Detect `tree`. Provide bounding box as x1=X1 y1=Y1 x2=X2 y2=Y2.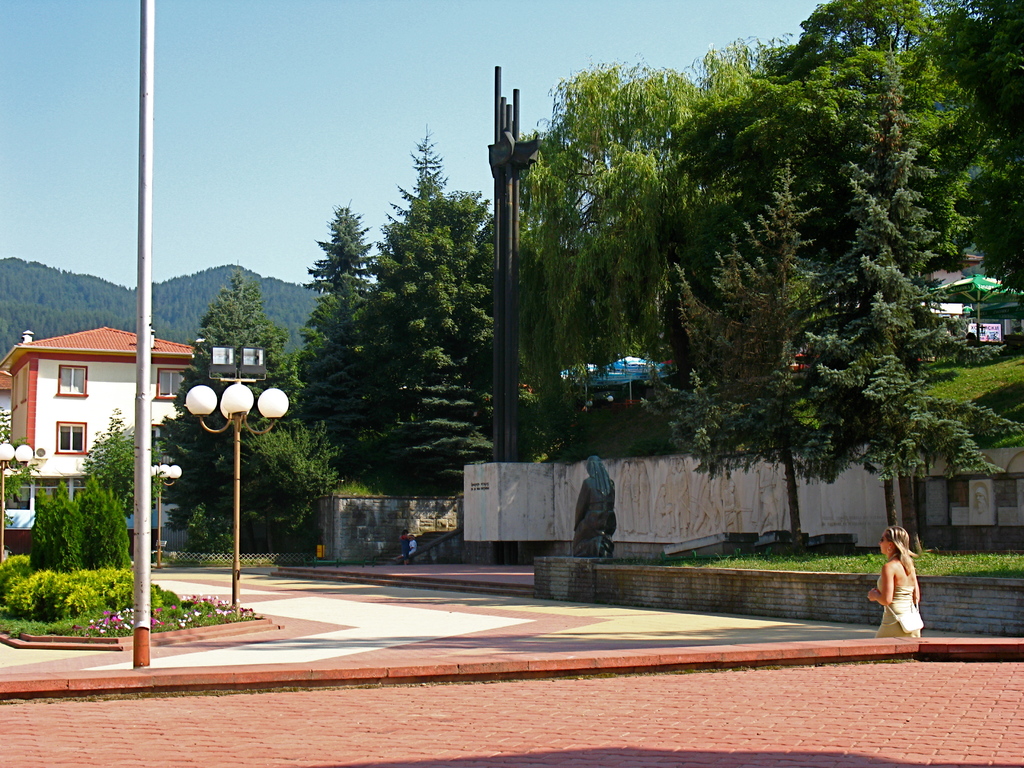
x1=783 y1=0 x2=938 y2=84.
